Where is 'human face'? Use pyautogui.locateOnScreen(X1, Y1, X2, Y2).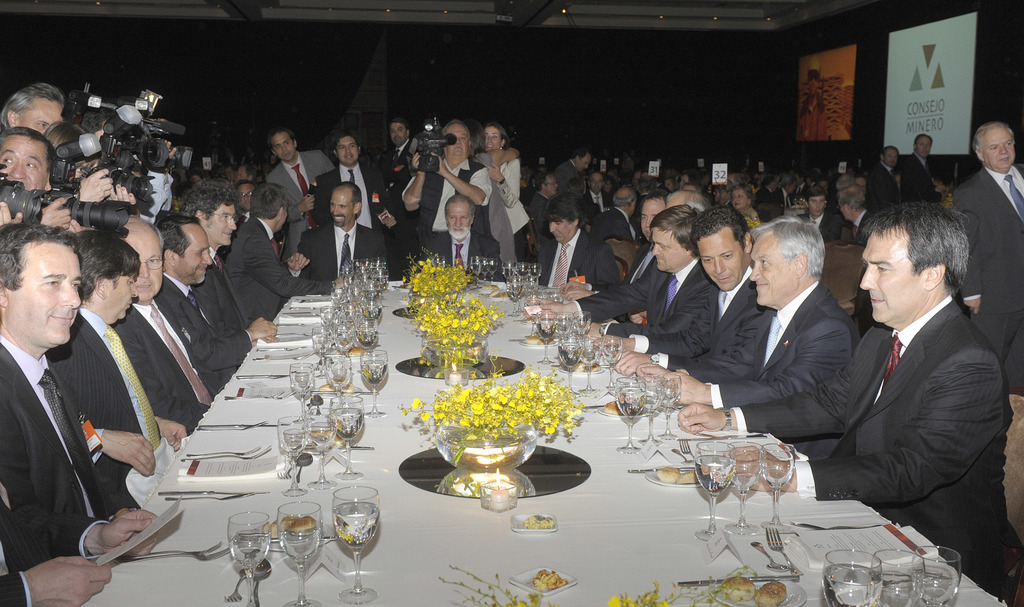
pyautogui.locateOnScreen(210, 201, 236, 243).
